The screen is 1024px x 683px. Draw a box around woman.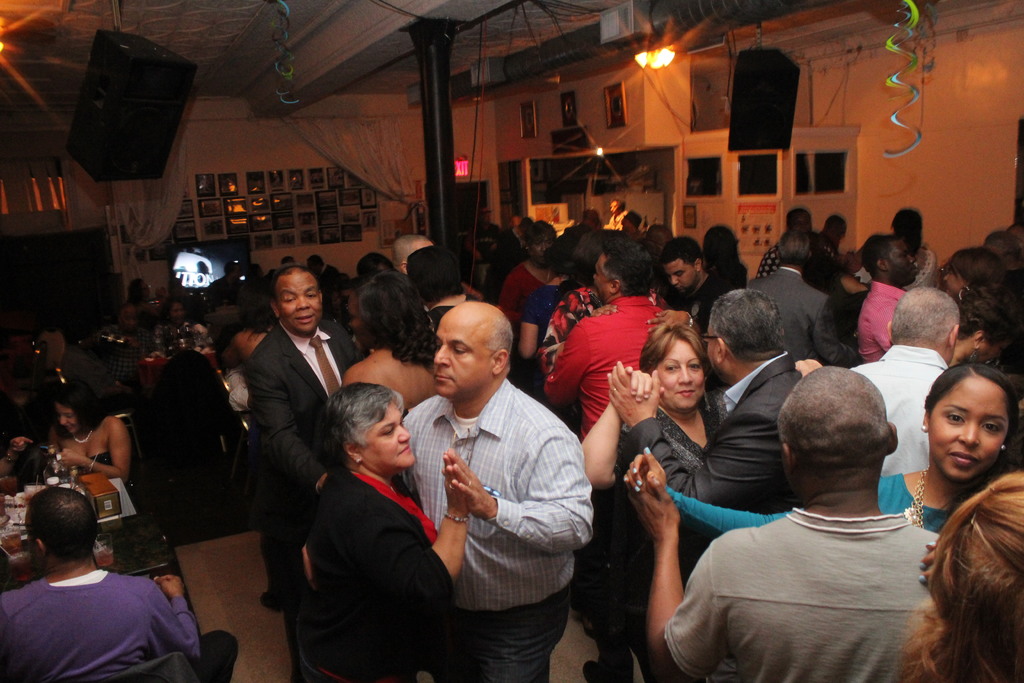
bbox(154, 297, 214, 352).
